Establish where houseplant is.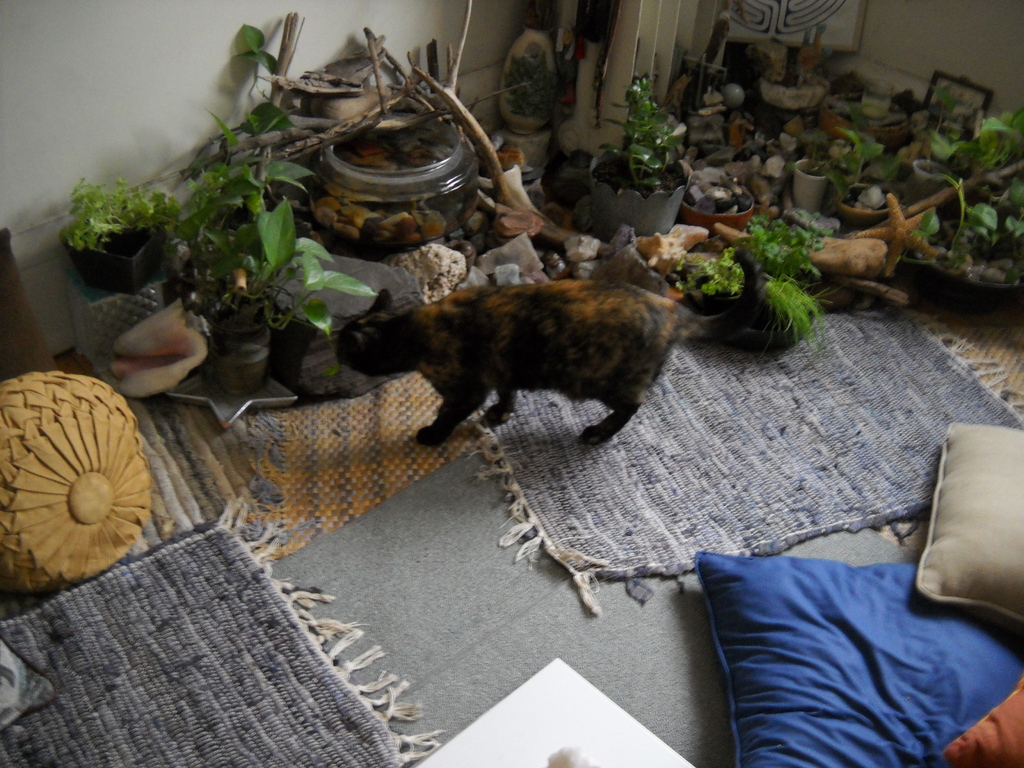
Established at x1=58, y1=180, x2=188, y2=291.
